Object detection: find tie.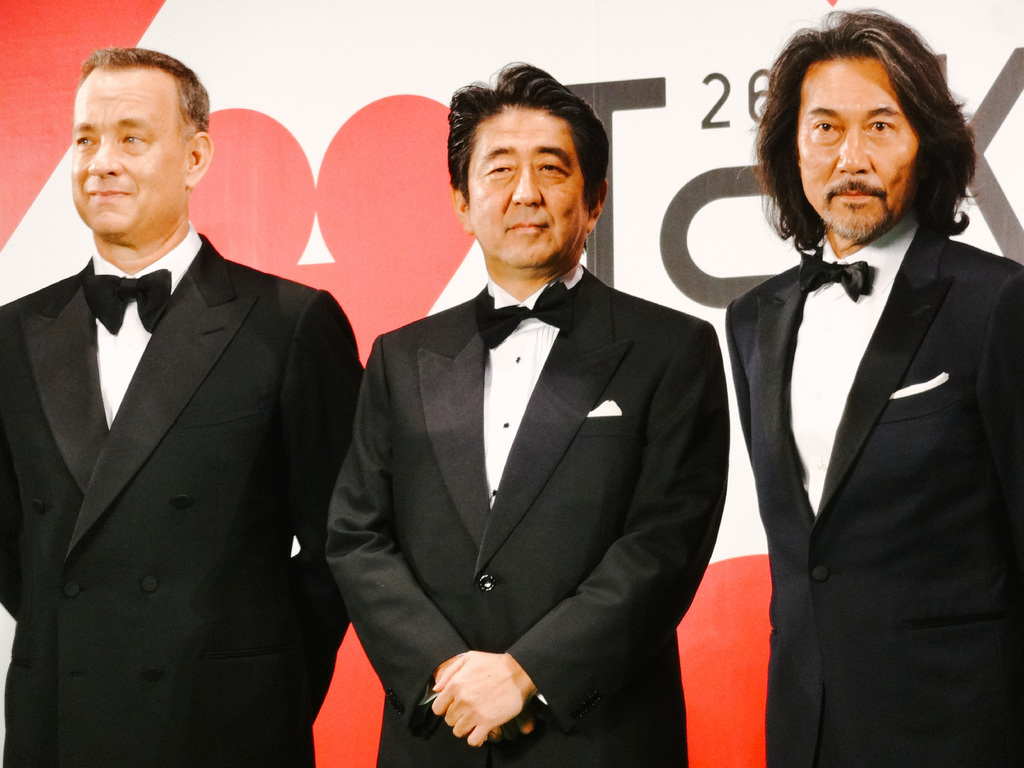
<region>800, 251, 872, 300</region>.
